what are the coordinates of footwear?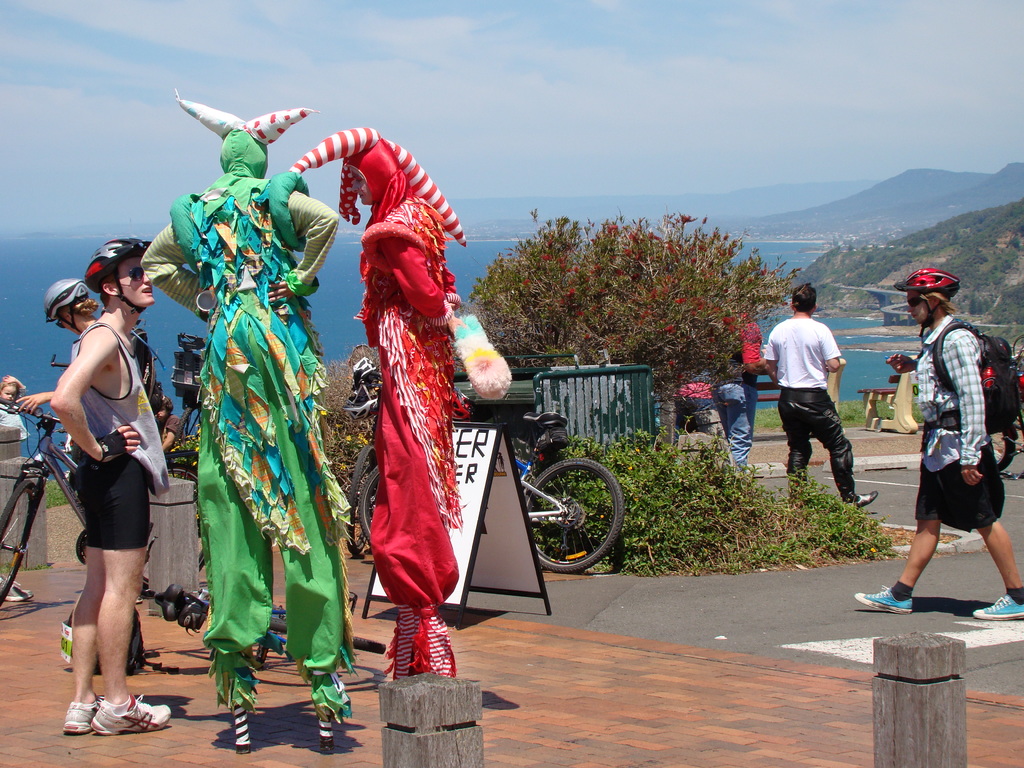
<box>67,700,99,730</box>.
